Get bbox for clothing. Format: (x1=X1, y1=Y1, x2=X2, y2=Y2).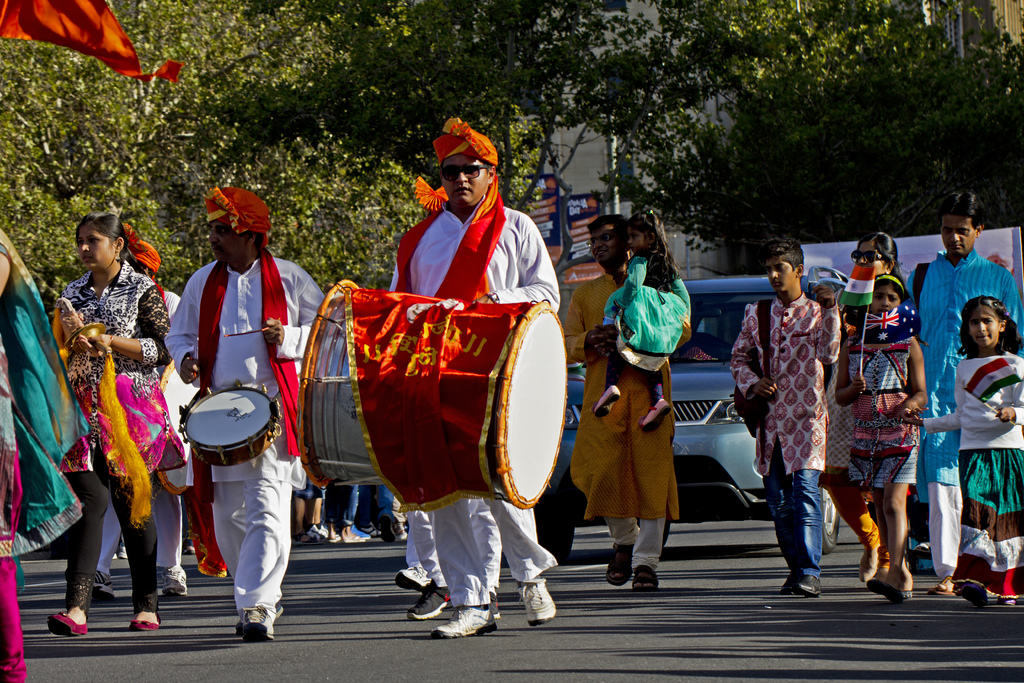
(x1=55, y1=265, x2=178, y2=606).
